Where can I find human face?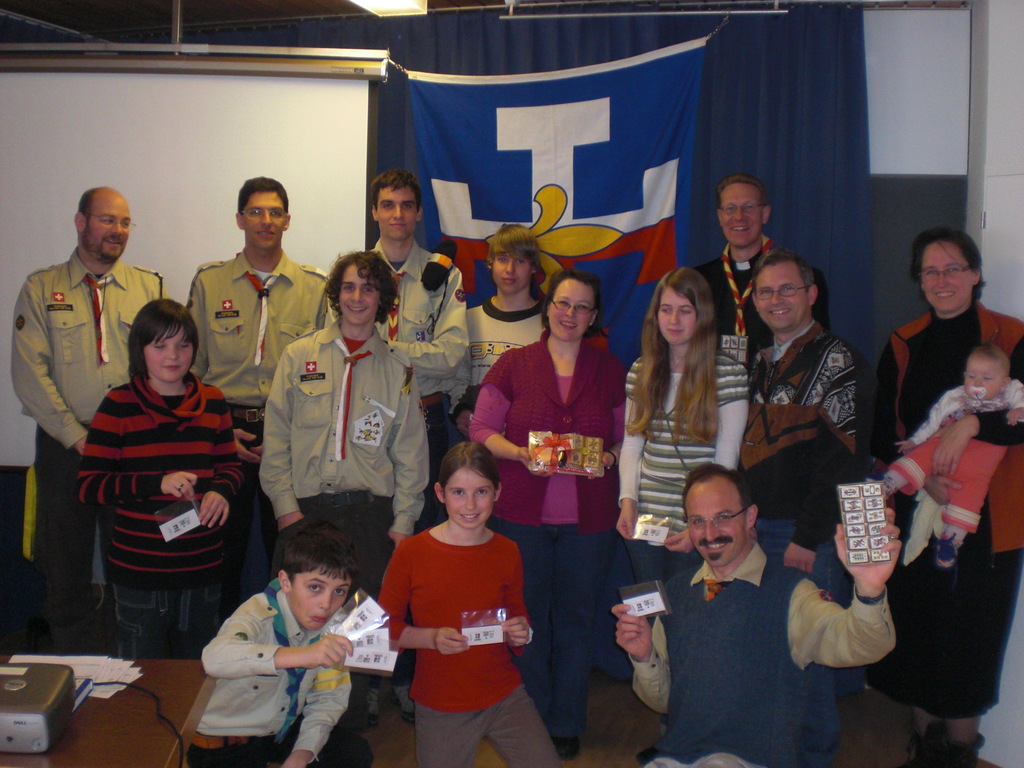
You can find it at 550/280/595/344.
